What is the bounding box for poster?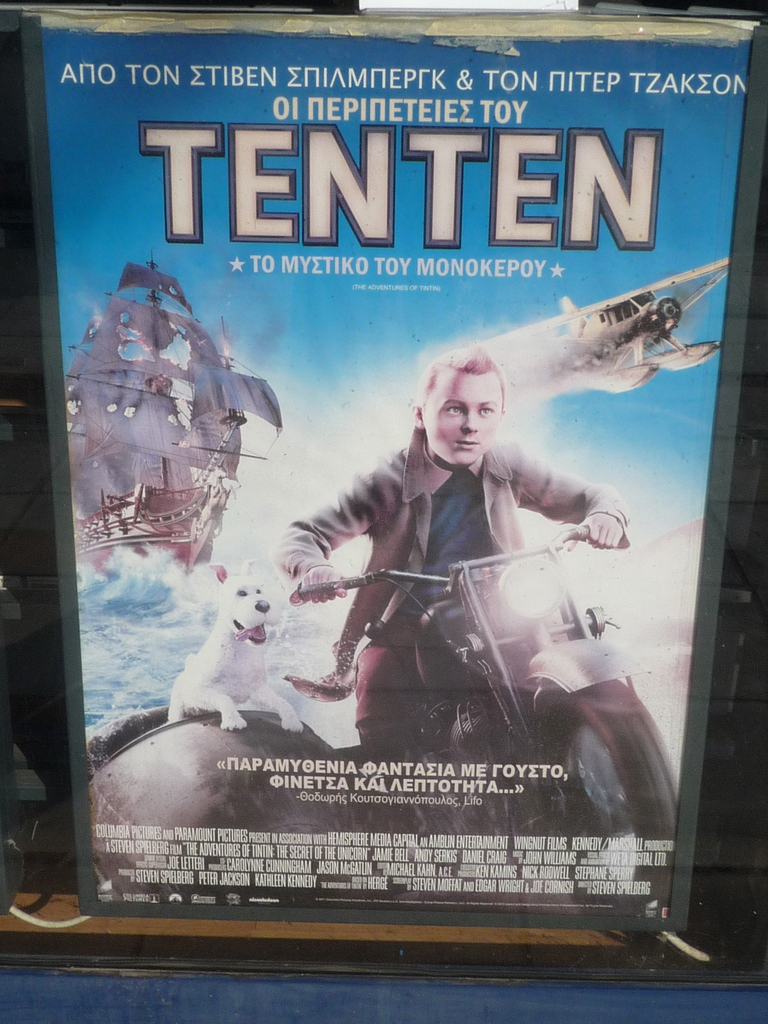
left=38, top=12, right=759, bottom=921.
